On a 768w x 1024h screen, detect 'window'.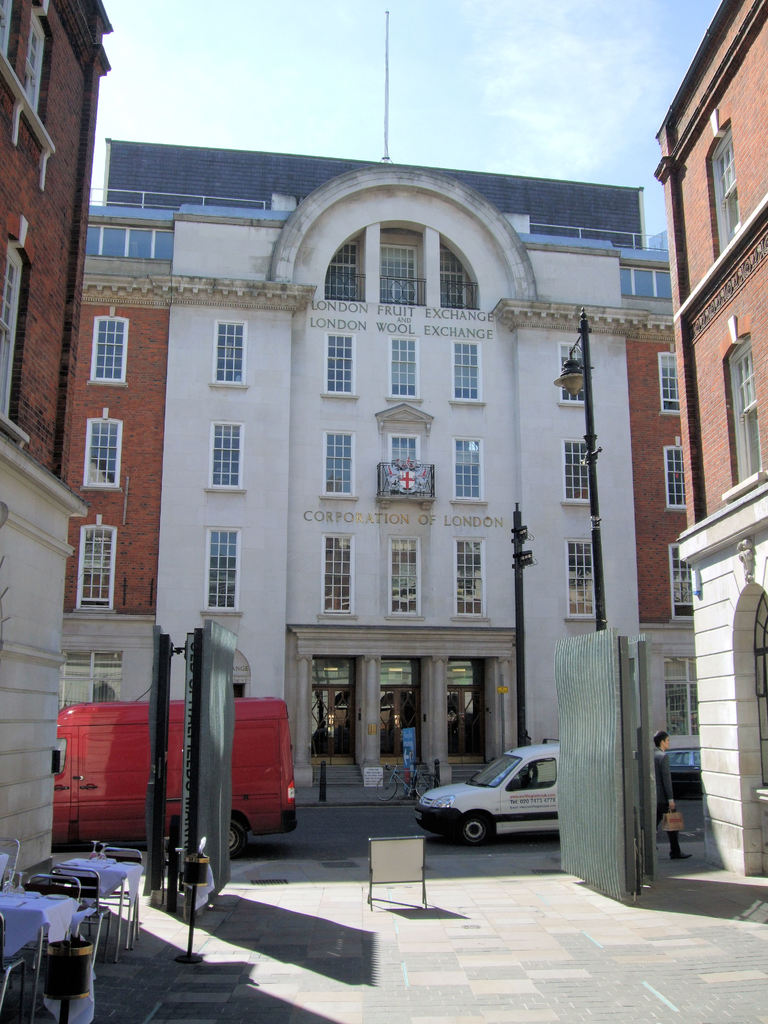
{"x1": 324, "y1": 435, "x2": 353, "y2": 497}.
